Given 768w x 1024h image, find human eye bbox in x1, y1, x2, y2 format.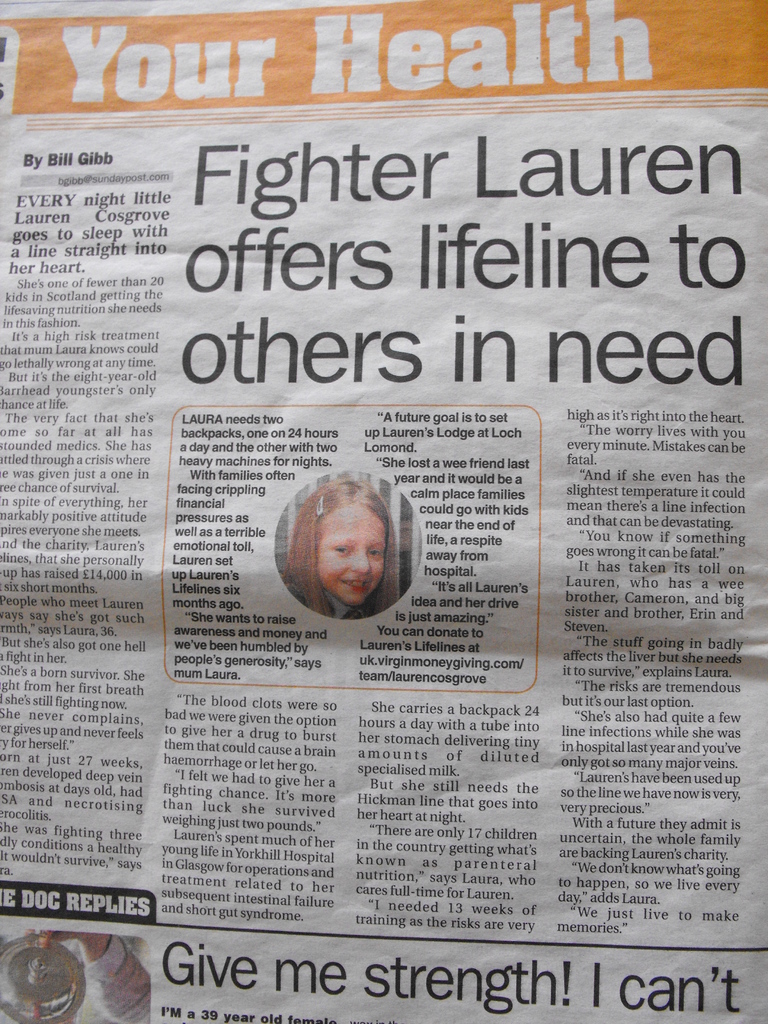
369, 545, 384, 557.
